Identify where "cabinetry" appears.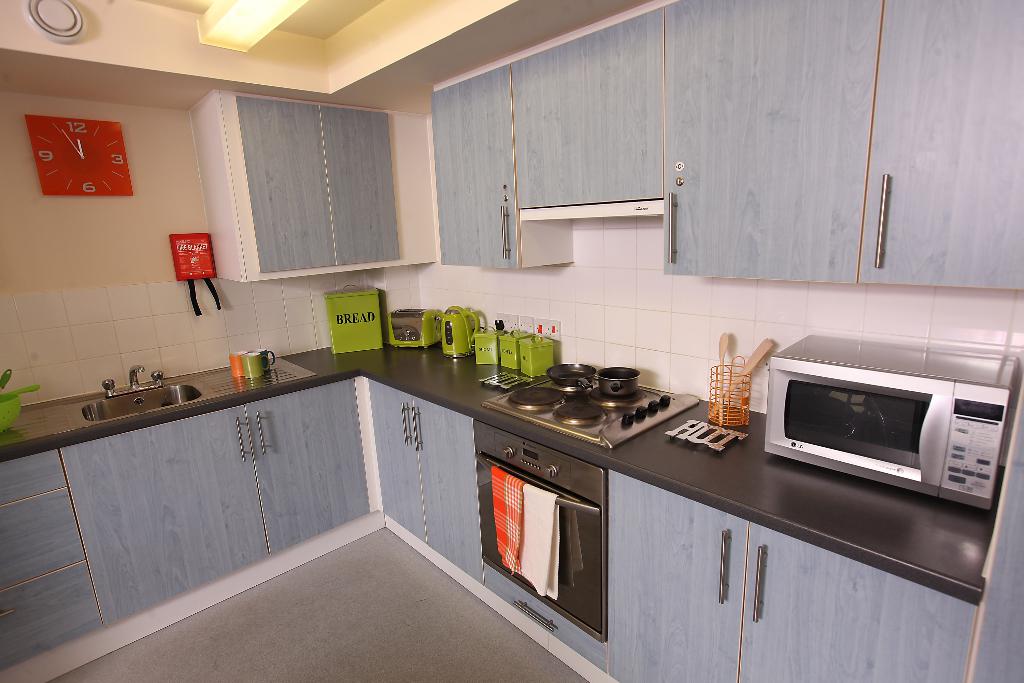
Appears at 234:97:399:269.
